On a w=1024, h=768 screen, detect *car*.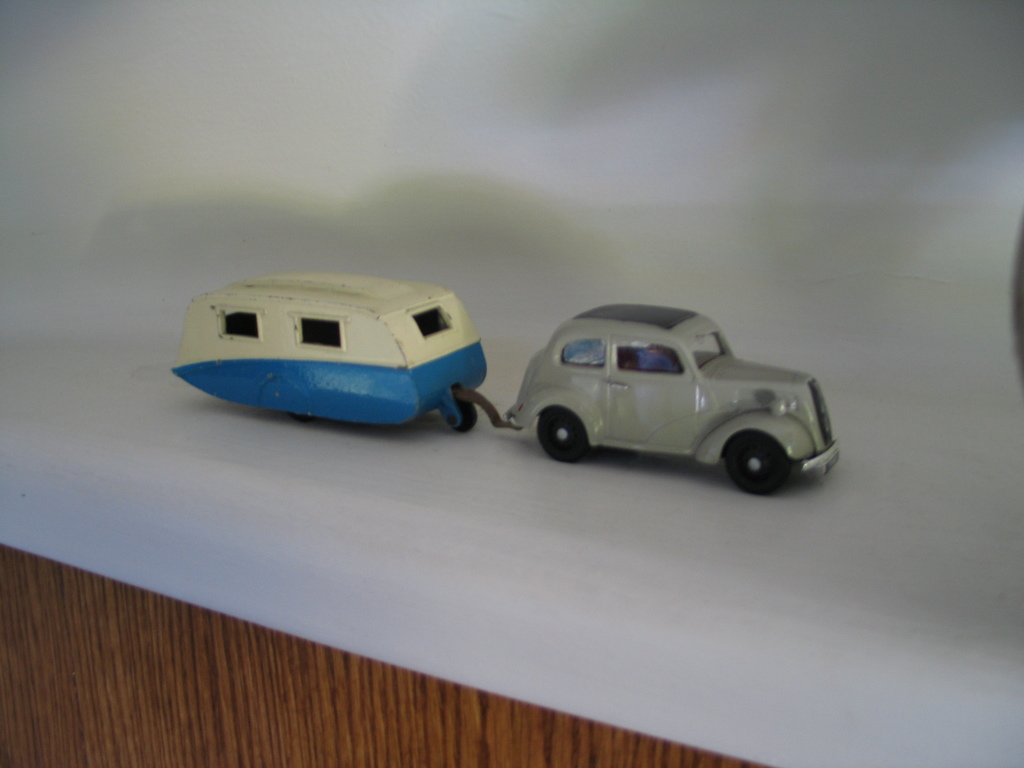
l=505, t=303, r=840, b=495.
